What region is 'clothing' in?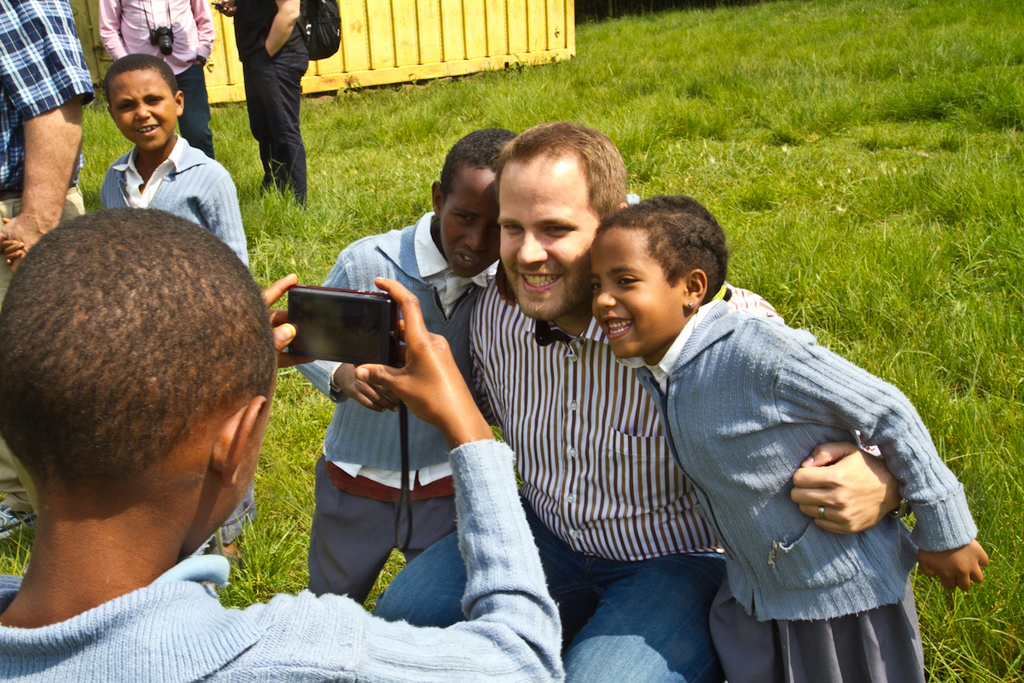
region(283, 206, 496, 595).
